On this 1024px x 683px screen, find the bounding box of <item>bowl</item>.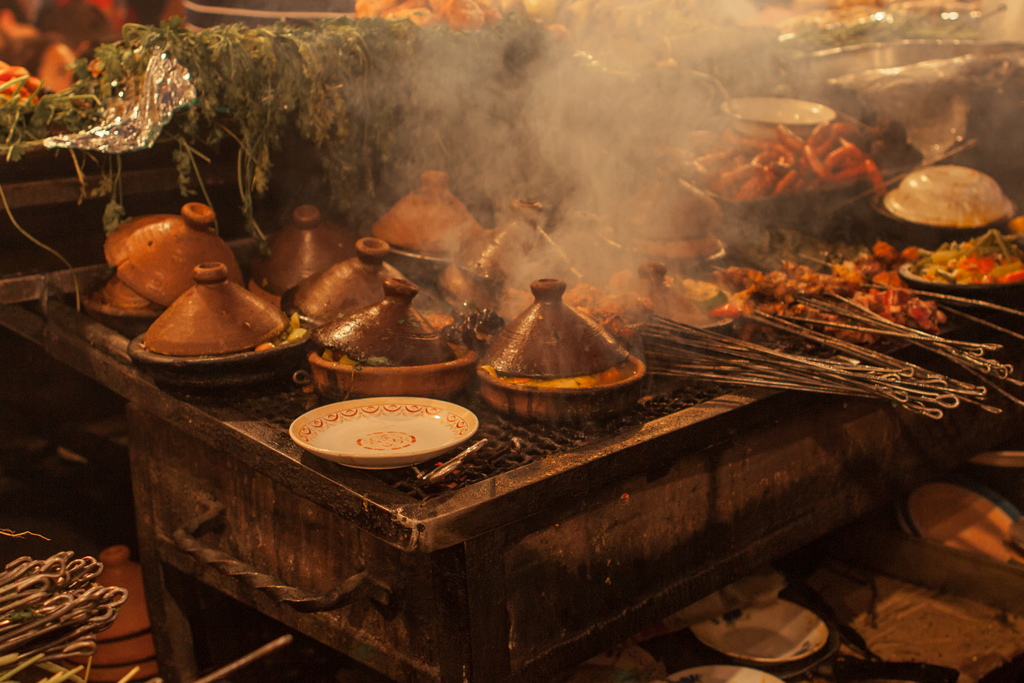
Bounding box: 727,96,836,143.
